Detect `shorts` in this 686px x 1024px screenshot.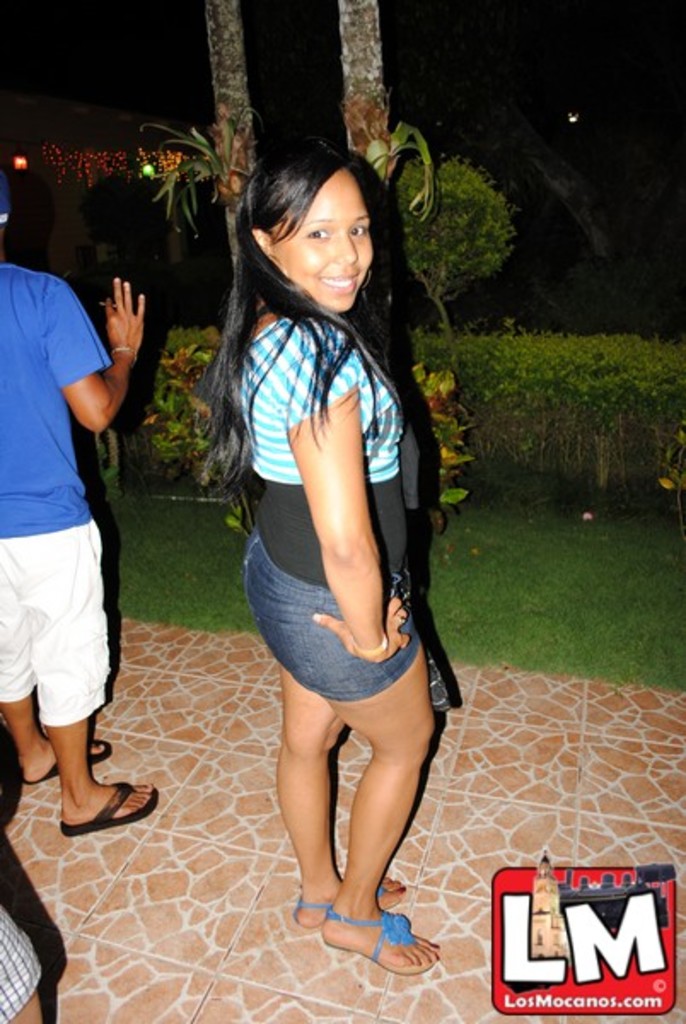
Detection: bbox(253, 563, 415, 698).
